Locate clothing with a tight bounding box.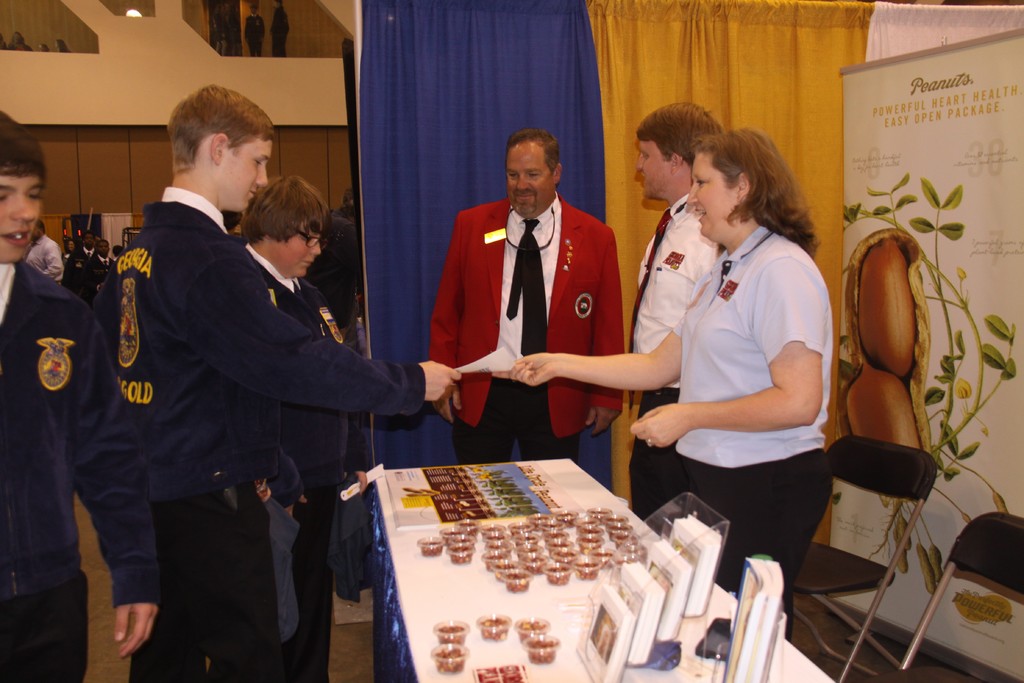
[left=244, top=11, right=268, bottom=60].
